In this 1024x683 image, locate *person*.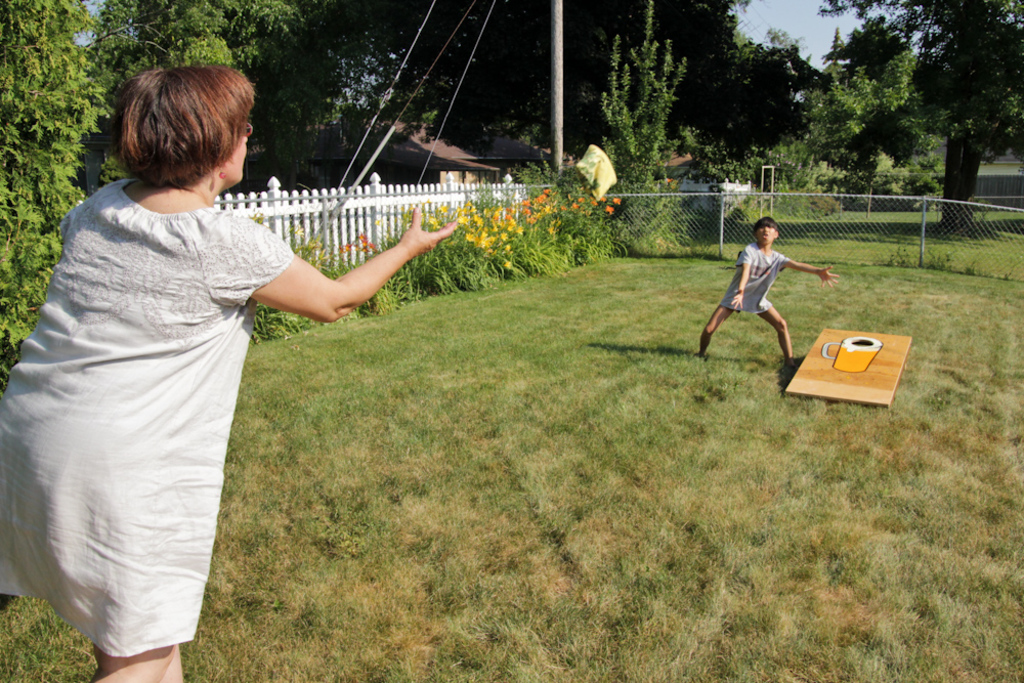
Bounding box: bbox=(700, 213, 831, 367).
